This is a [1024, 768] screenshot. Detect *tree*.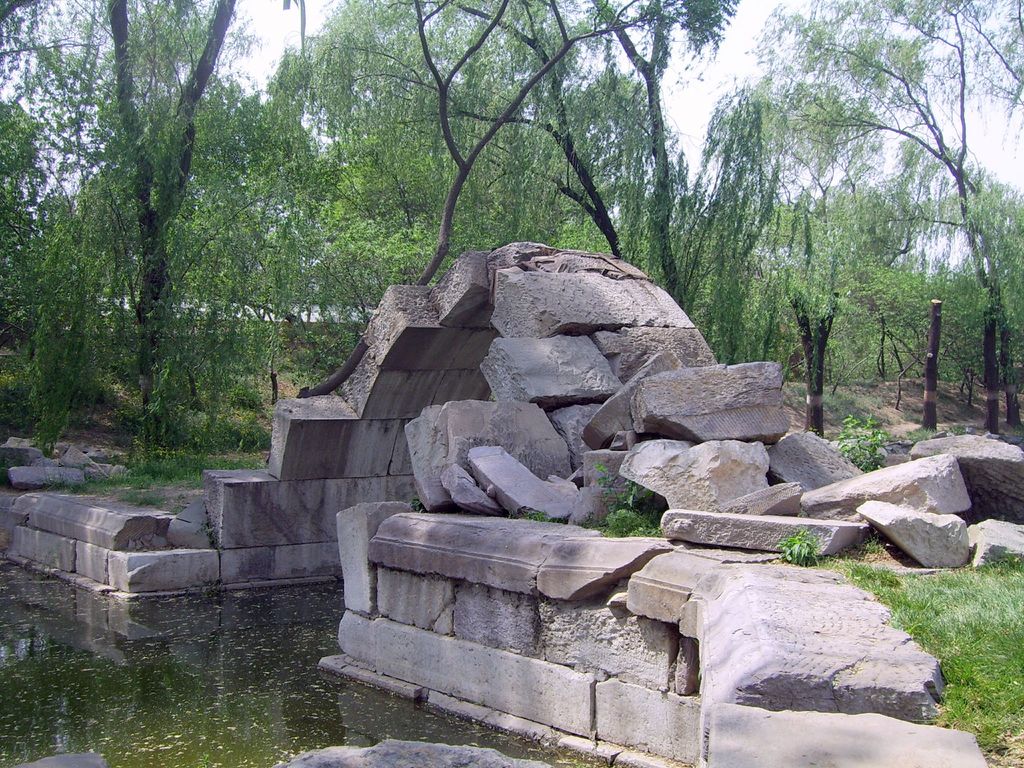
bbox=(815, 0, 1023, 110).
